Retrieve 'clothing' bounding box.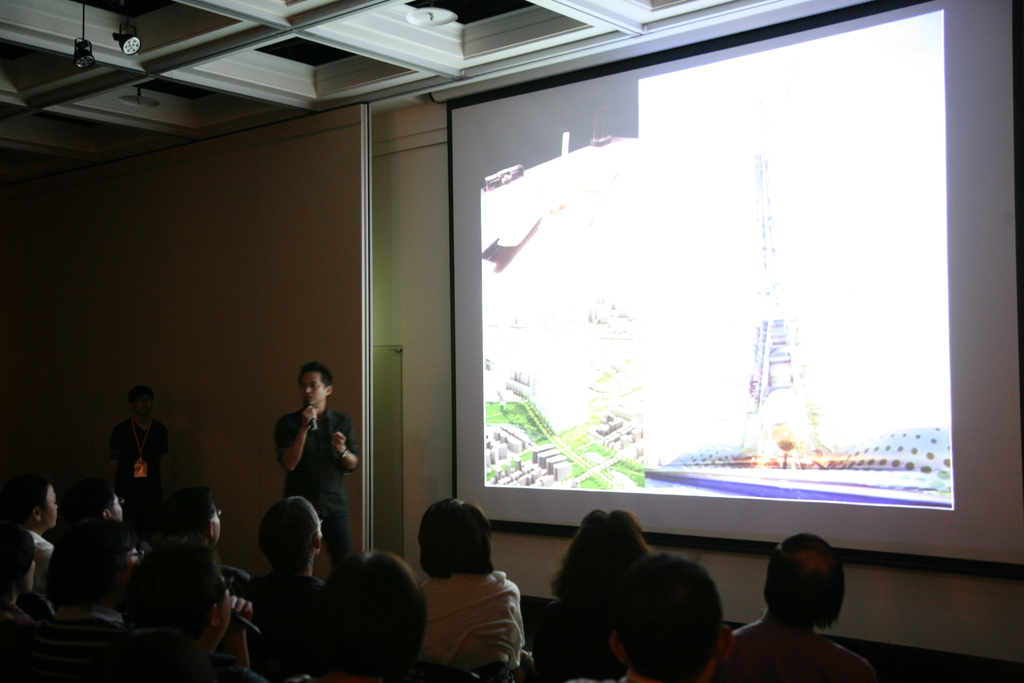
Bounding box: box(706, 609, 874, 682).
